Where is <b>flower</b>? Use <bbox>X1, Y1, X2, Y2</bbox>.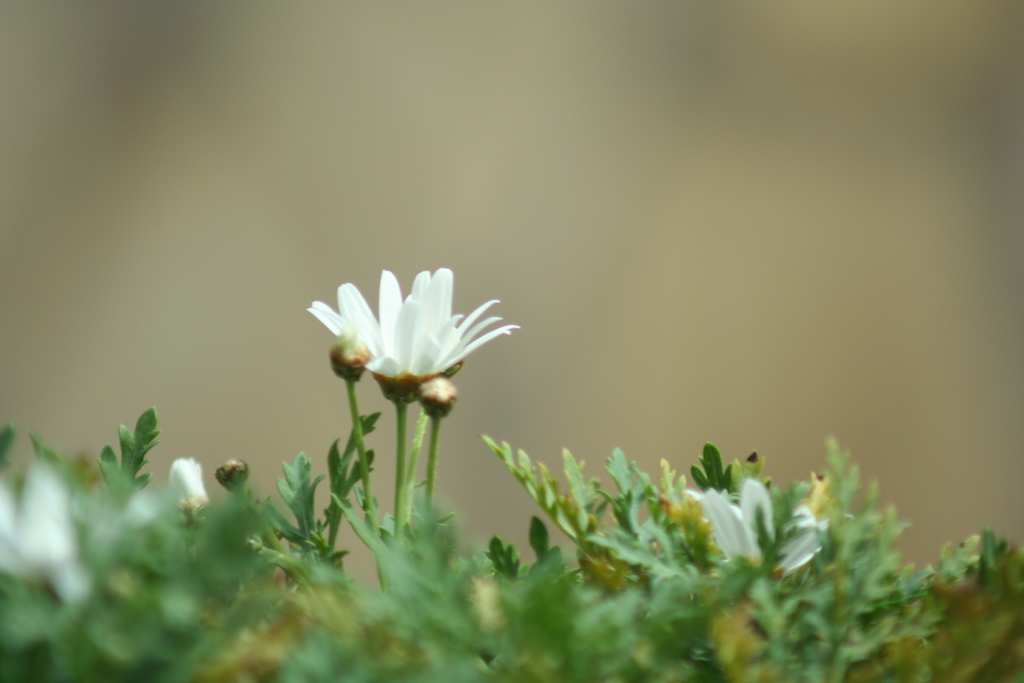
<bbox>687, 477, 831, 581</bbox>.
